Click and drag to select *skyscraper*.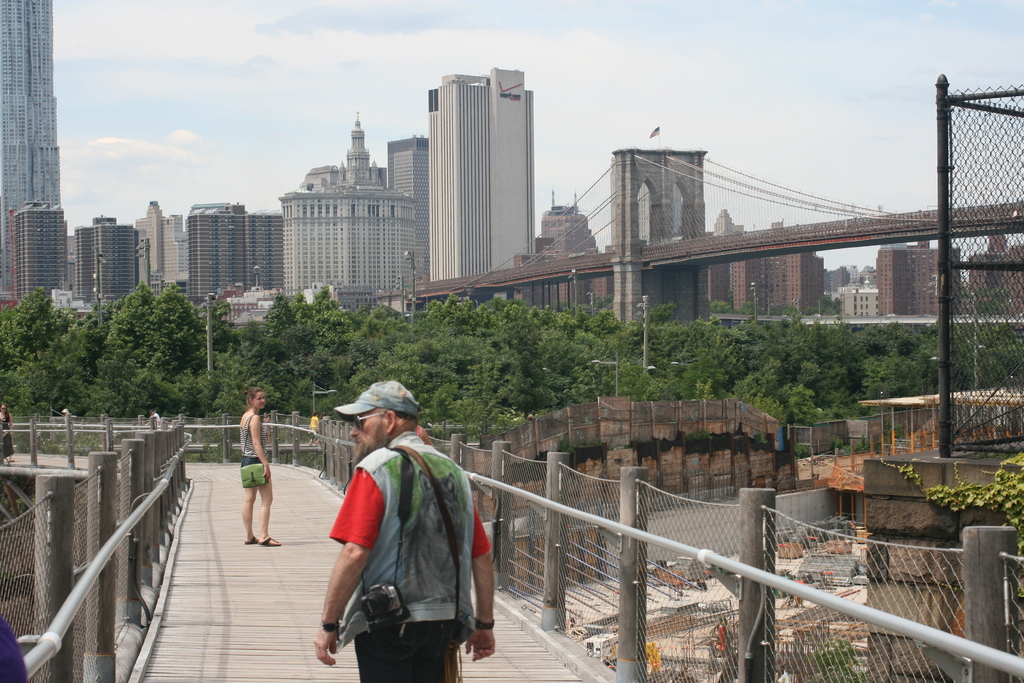
Selection: (0, 0, 61, 290).
